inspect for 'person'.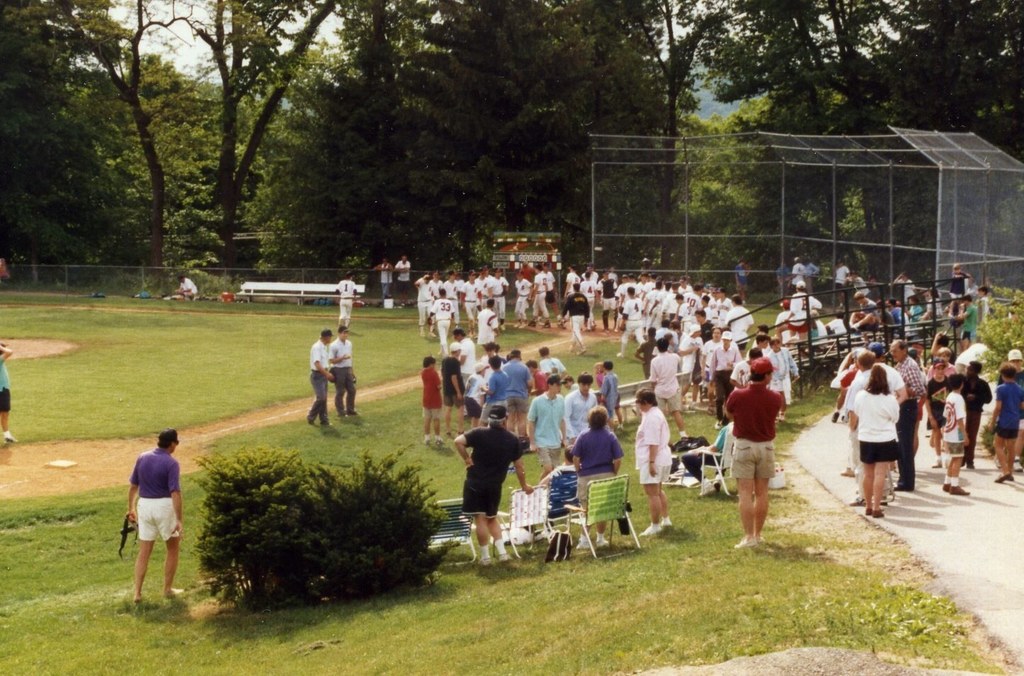
Inspection: [377,252,1023,519].
